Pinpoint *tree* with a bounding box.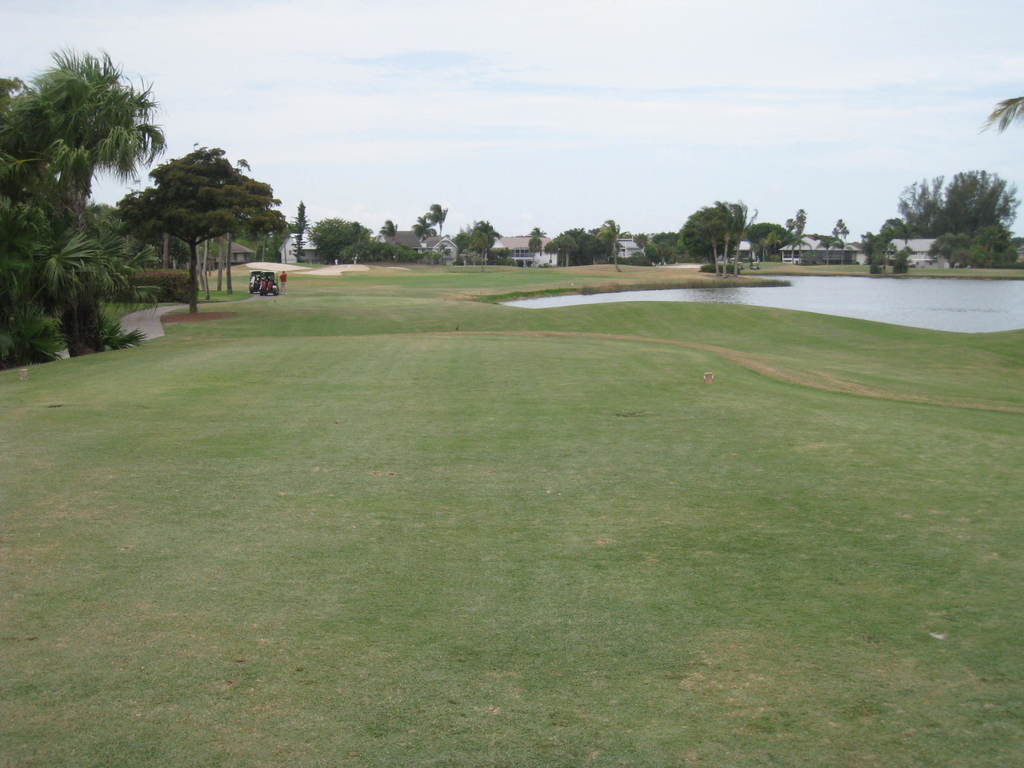
Rect(410, 214, 440, 242).
